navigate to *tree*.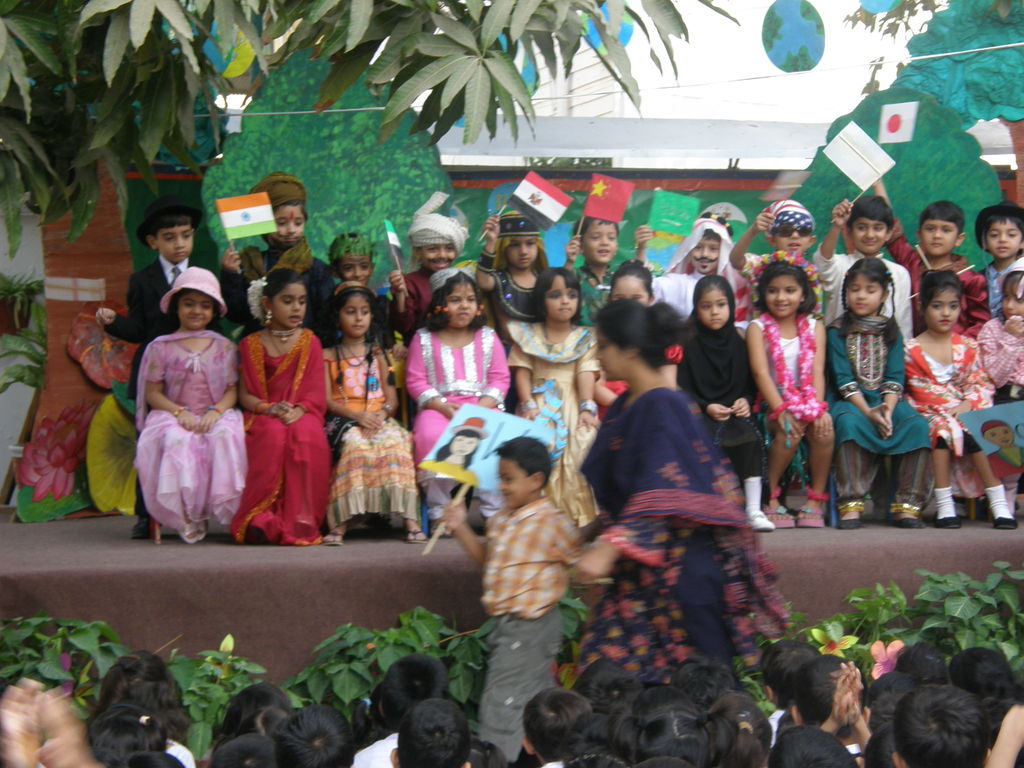
Navigation target: (765,94,1011,275).
